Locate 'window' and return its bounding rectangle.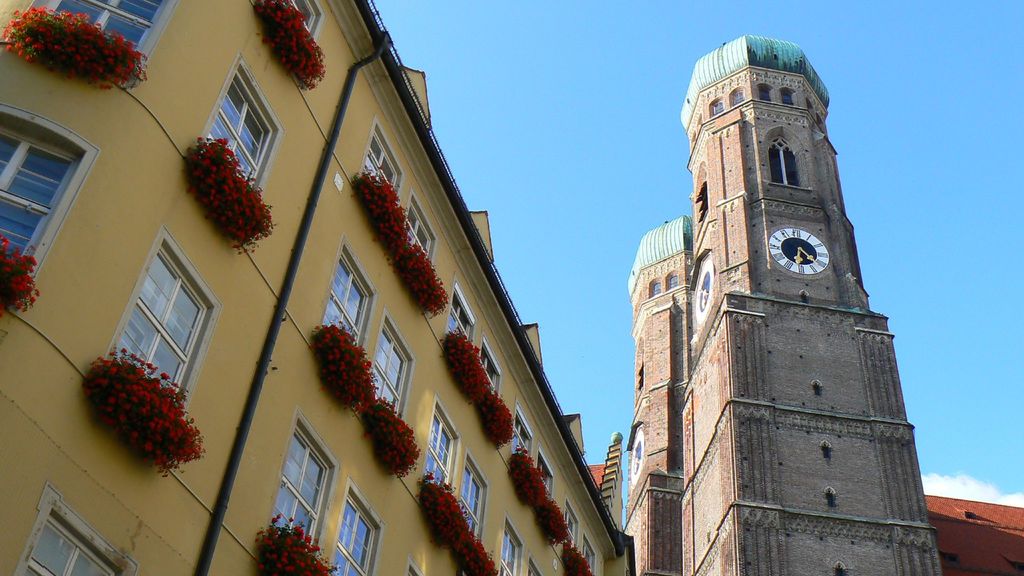
<bbox>17, 0, 183, 87</bbox>.
